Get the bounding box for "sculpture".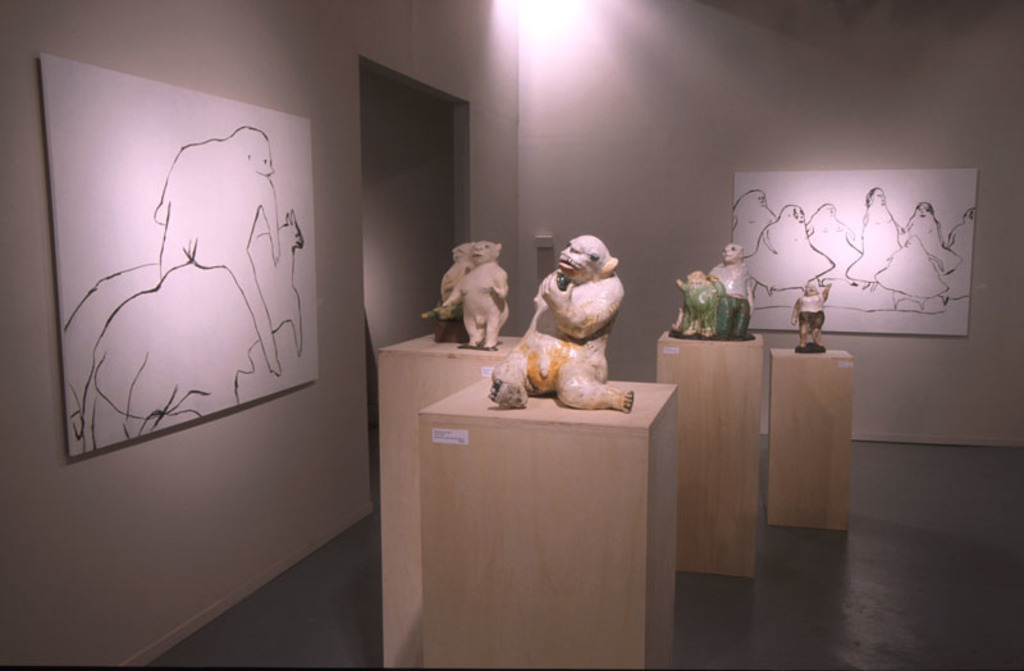
667/241/754/341.
